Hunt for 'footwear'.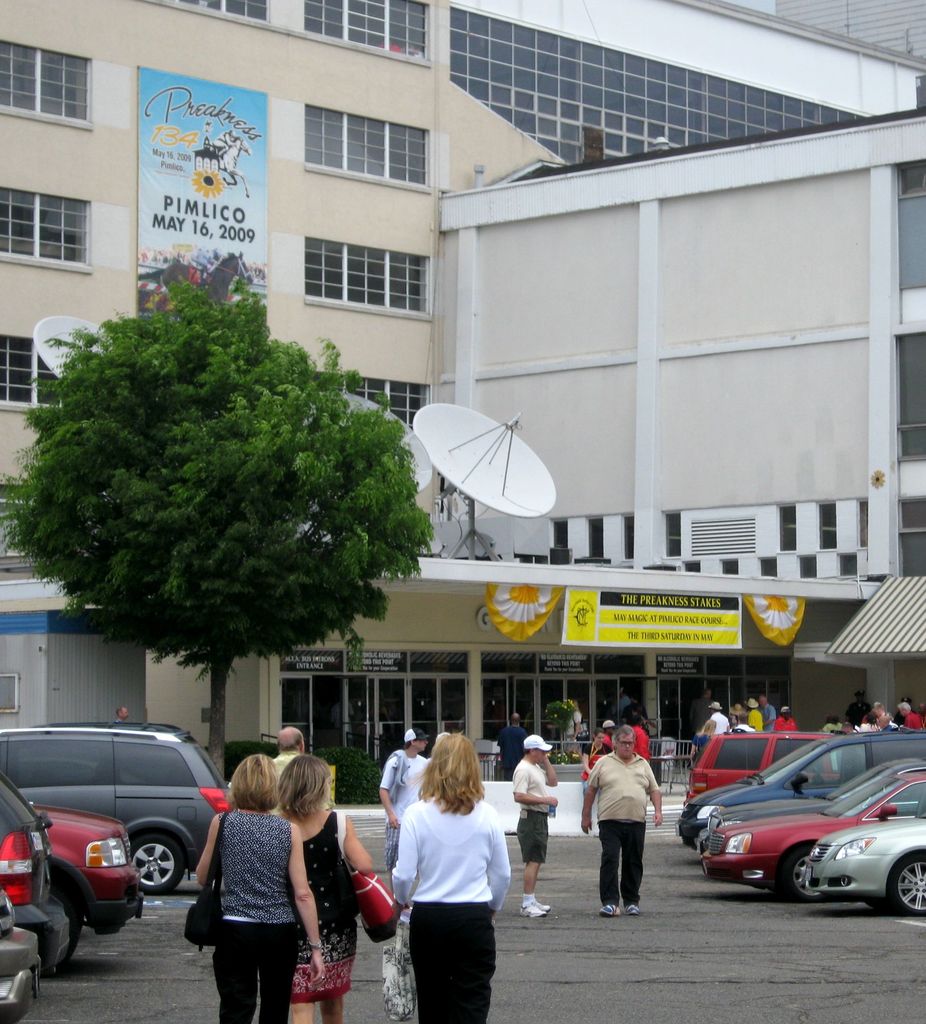
Hunted down at 597:900:622:922.
